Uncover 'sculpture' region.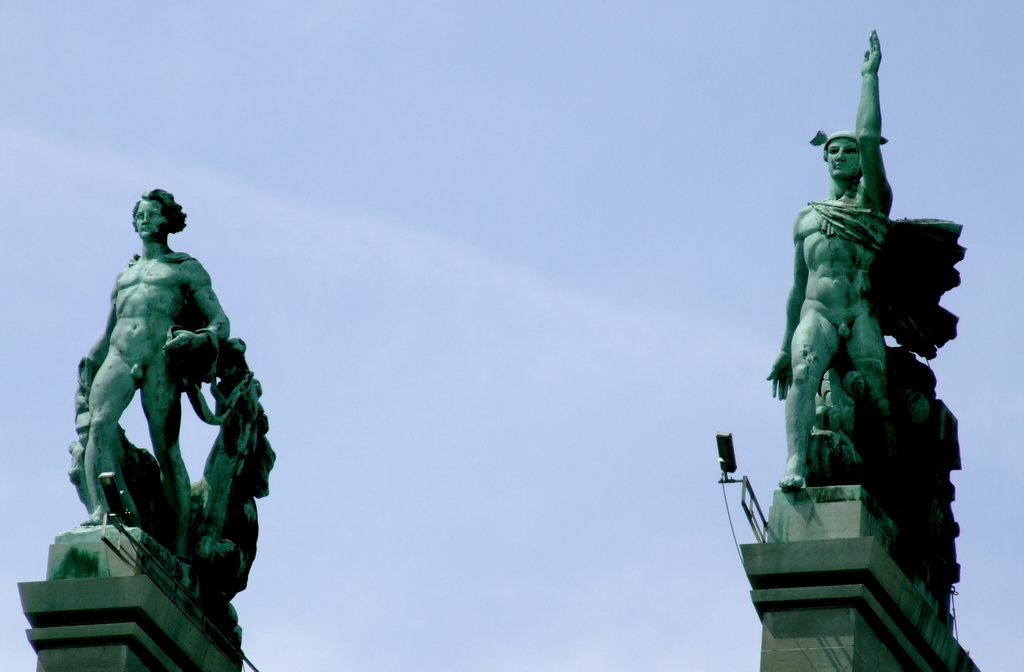
Uncovered: locate(767, 26, 961, 648).
